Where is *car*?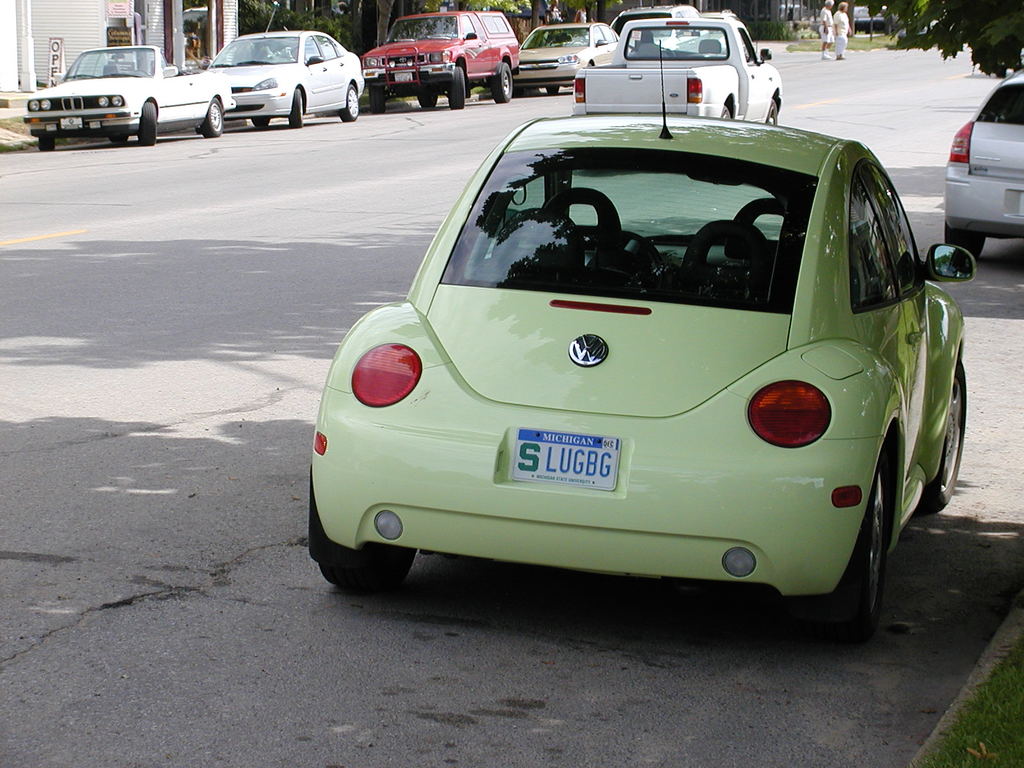
(518, 13, 623, 100).
